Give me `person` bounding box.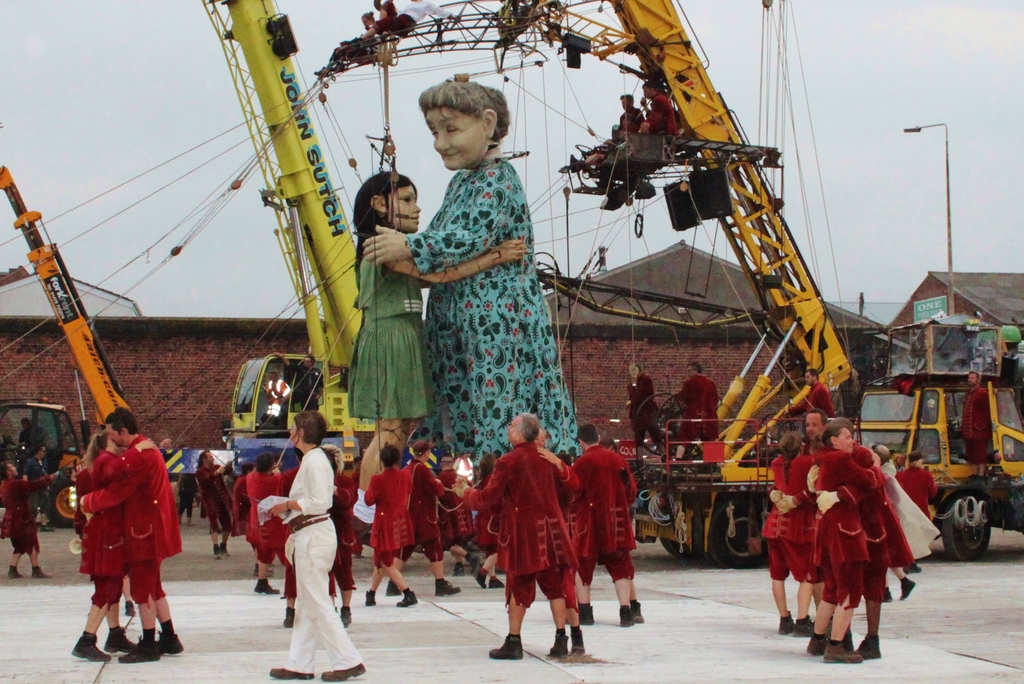
pyautogui.locateOnScreen(563, 428, 643, 625).
